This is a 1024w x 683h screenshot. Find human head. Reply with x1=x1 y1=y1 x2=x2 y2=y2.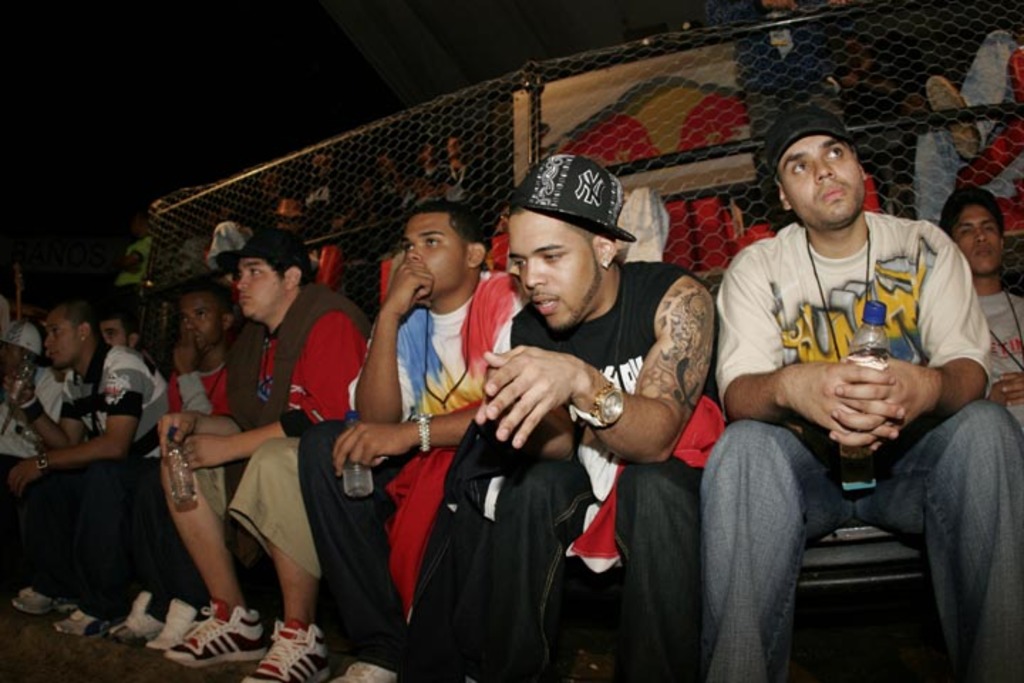
x1=41 y1=297 x2=97 y2=371.
